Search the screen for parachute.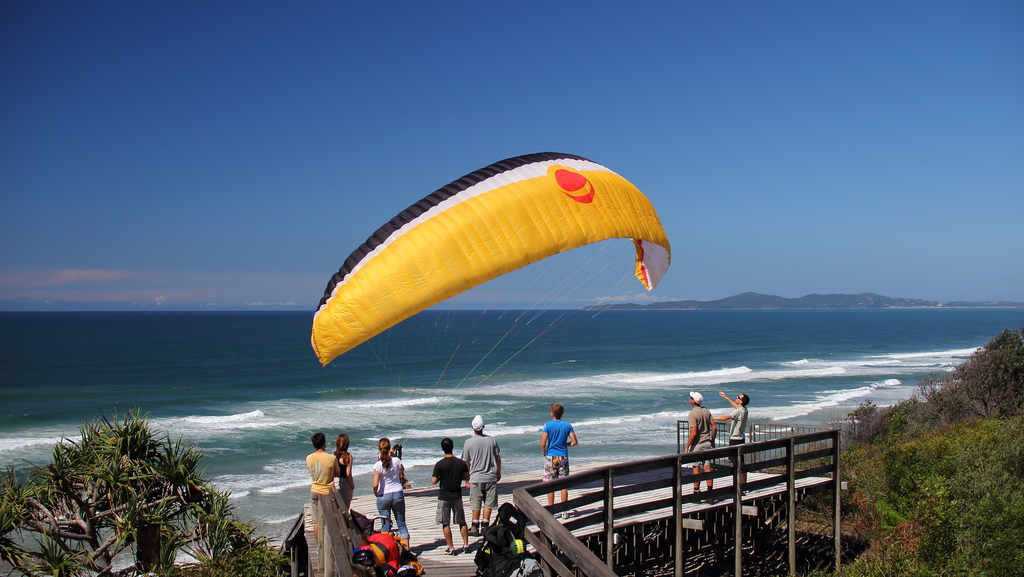
Found at left=302, top=147, right=672, bottom=478.
